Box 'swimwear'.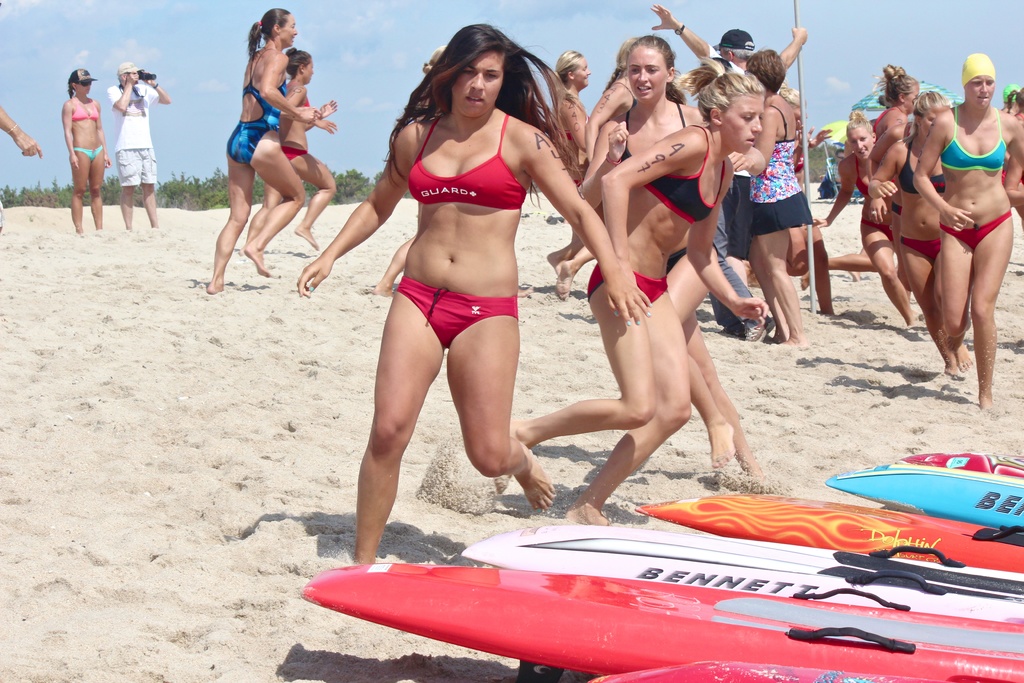
(559,116,587,140).
